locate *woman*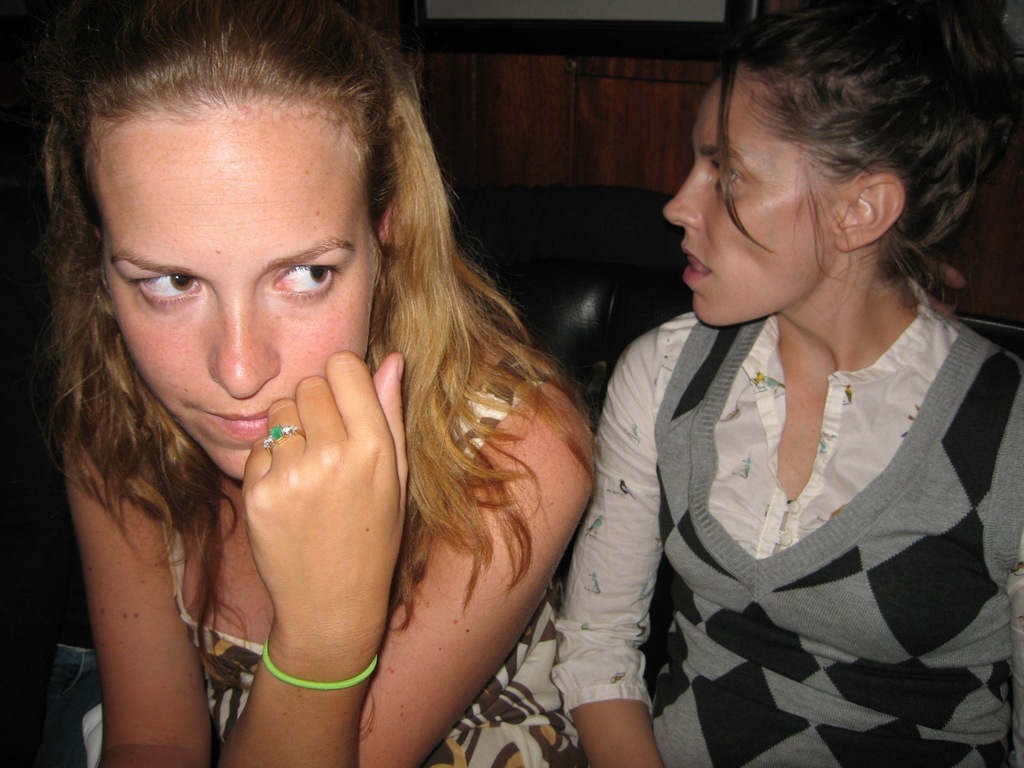
bbox(543, 0, 1023, 767)
